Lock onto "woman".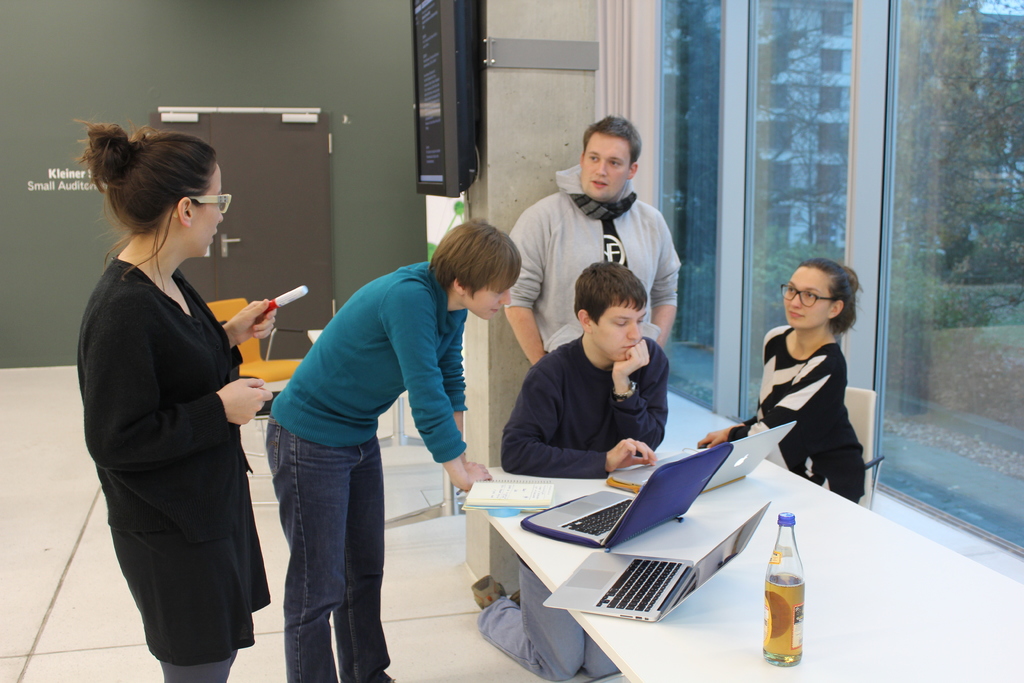
Locked: Rect(83, 113, 276, 682).
